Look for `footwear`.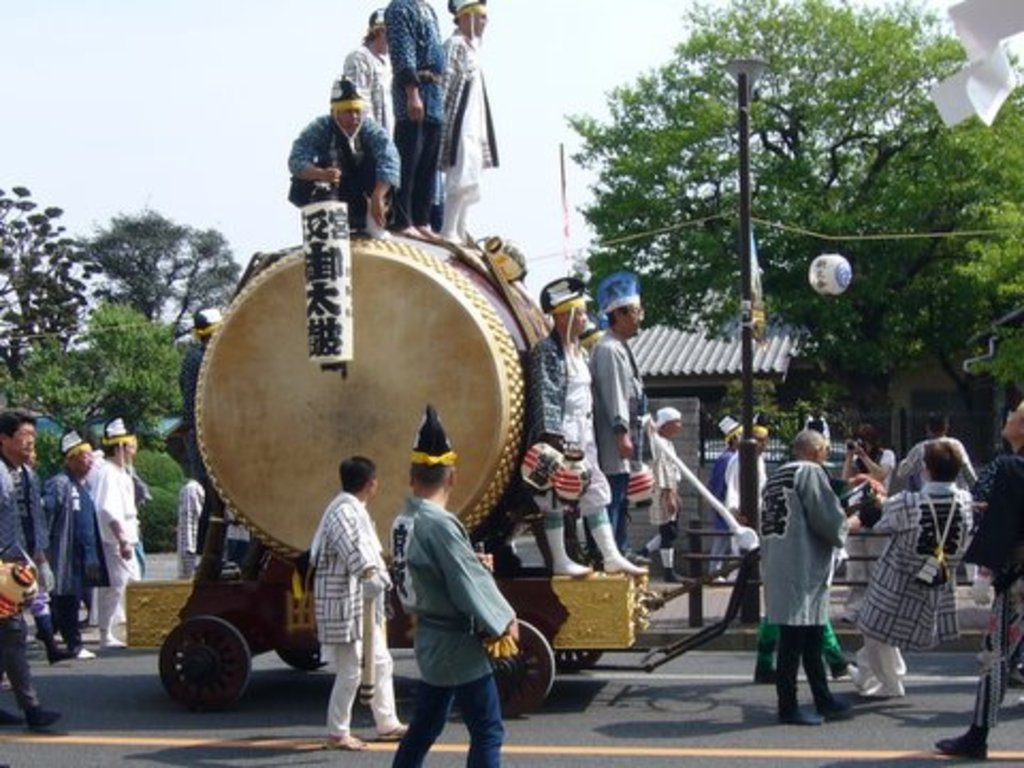
Found: pyautogui.locateOnScreen(26, 704, 60, 727).
